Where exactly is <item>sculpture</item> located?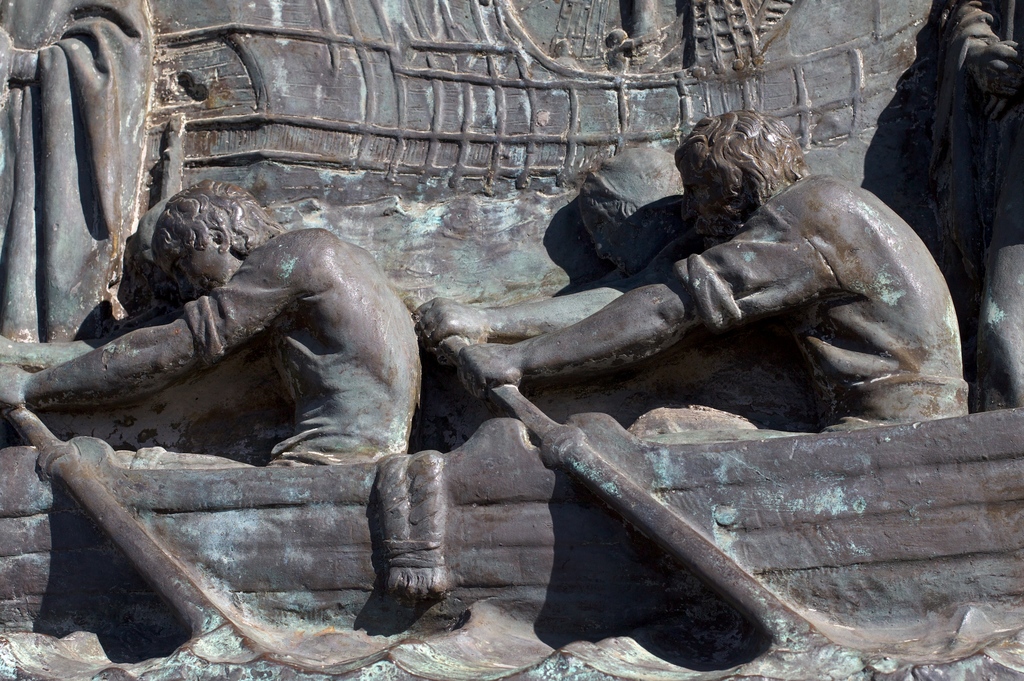
Its bounding box is select_region(446, 105, 971, 441).
